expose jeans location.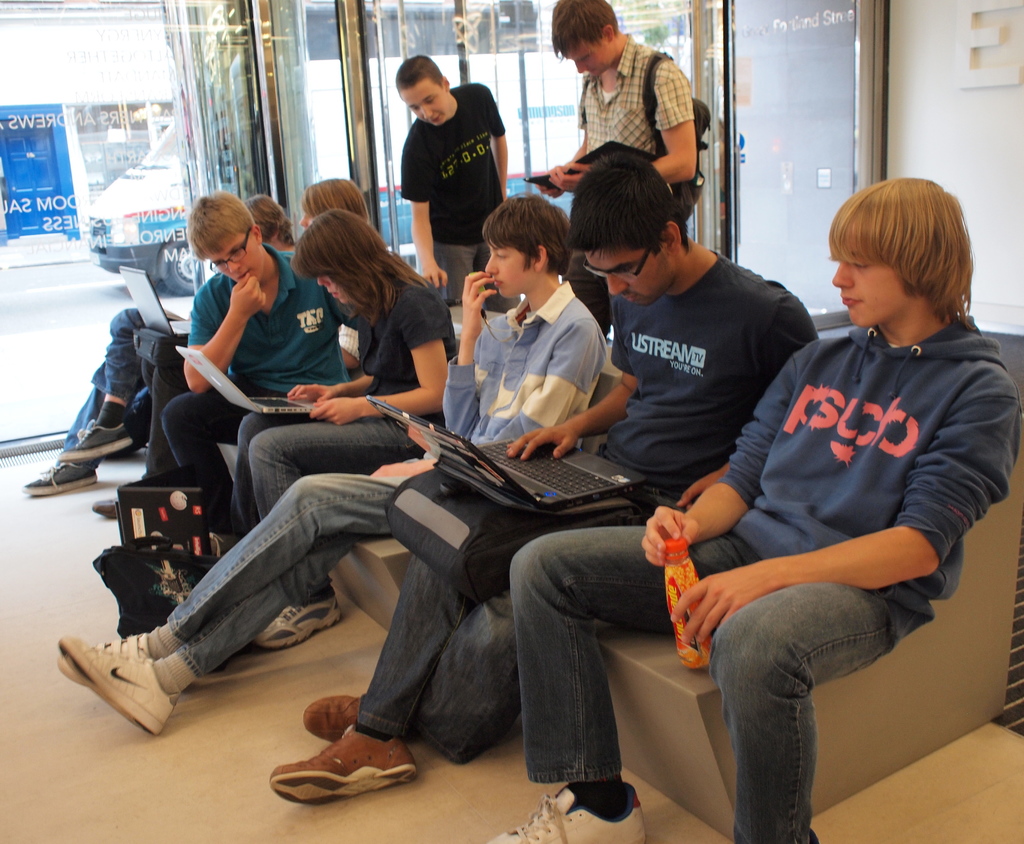
Exposed at (x1=166, y1=474, x2=413, y2=679).
